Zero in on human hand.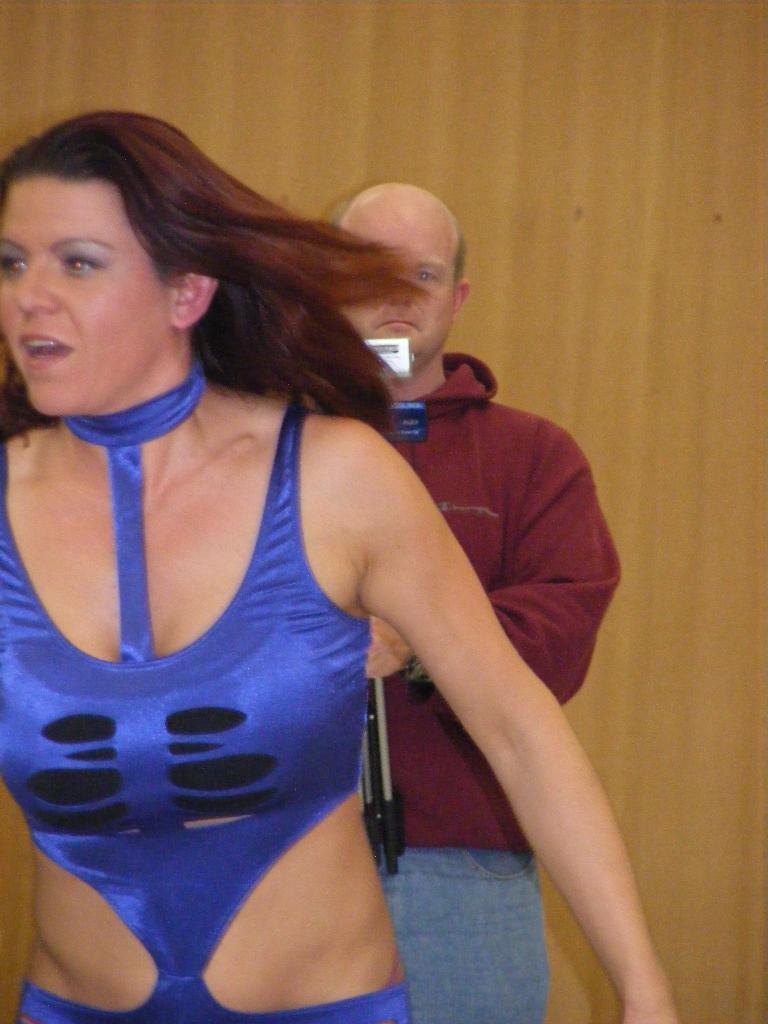
Zeroed in: [x1=621, y1=993, x2=678, y2=1023].
